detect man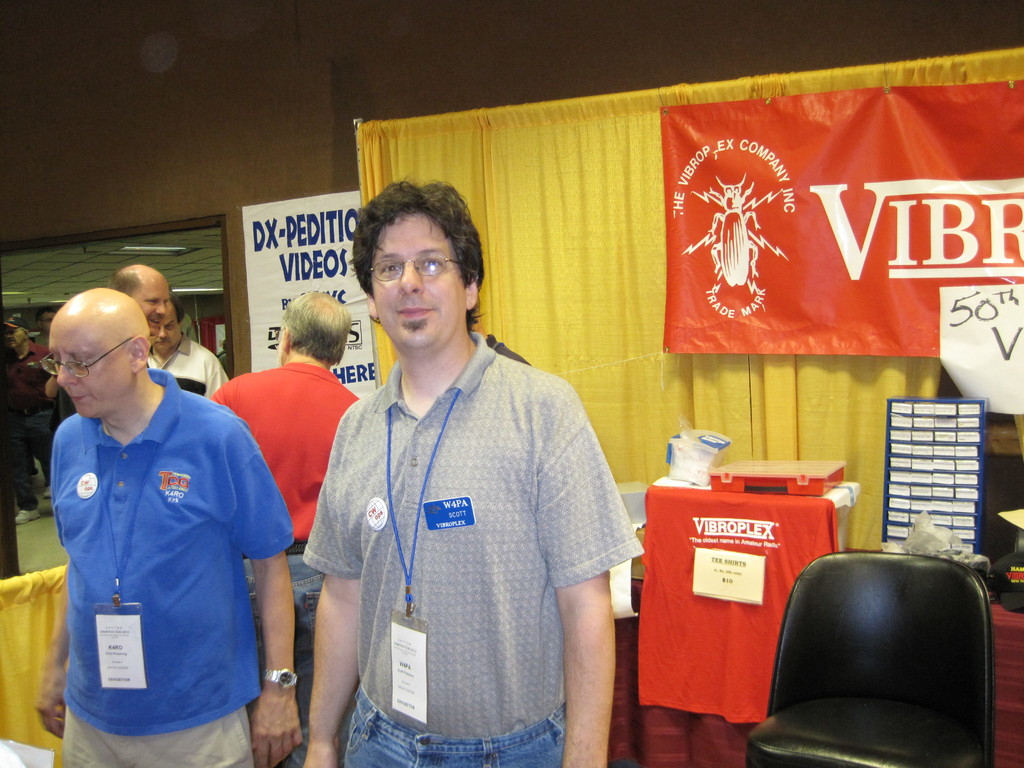
<box>297,170,646,767</box>
